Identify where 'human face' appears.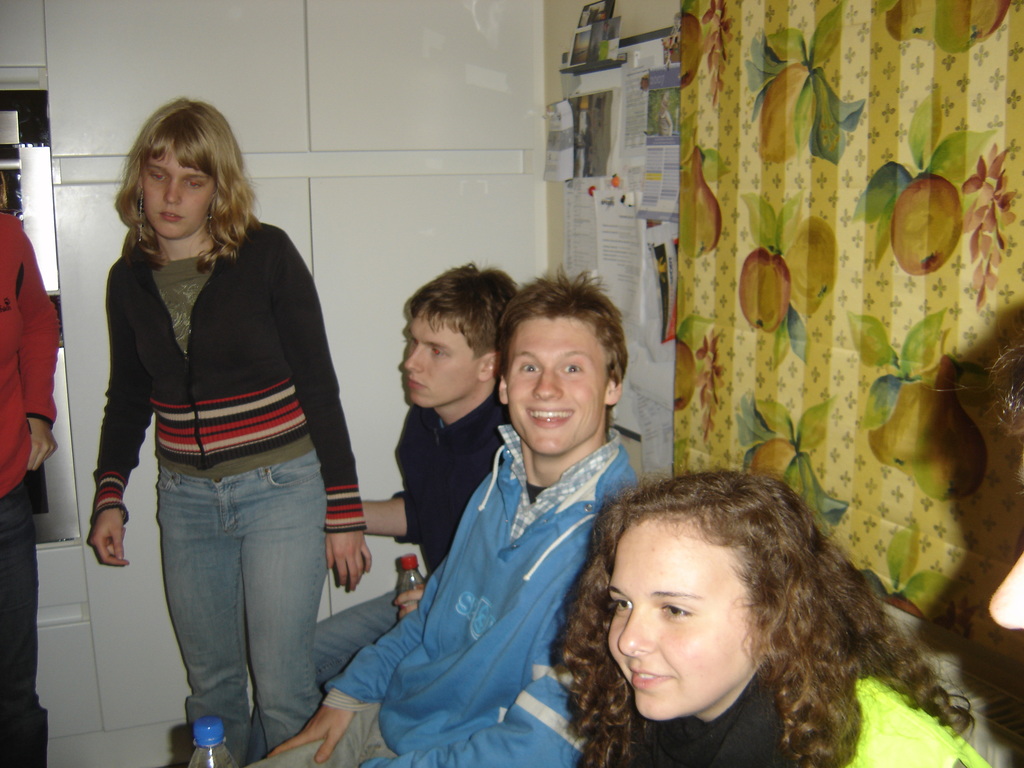
Appears at 399,314,478,406.
